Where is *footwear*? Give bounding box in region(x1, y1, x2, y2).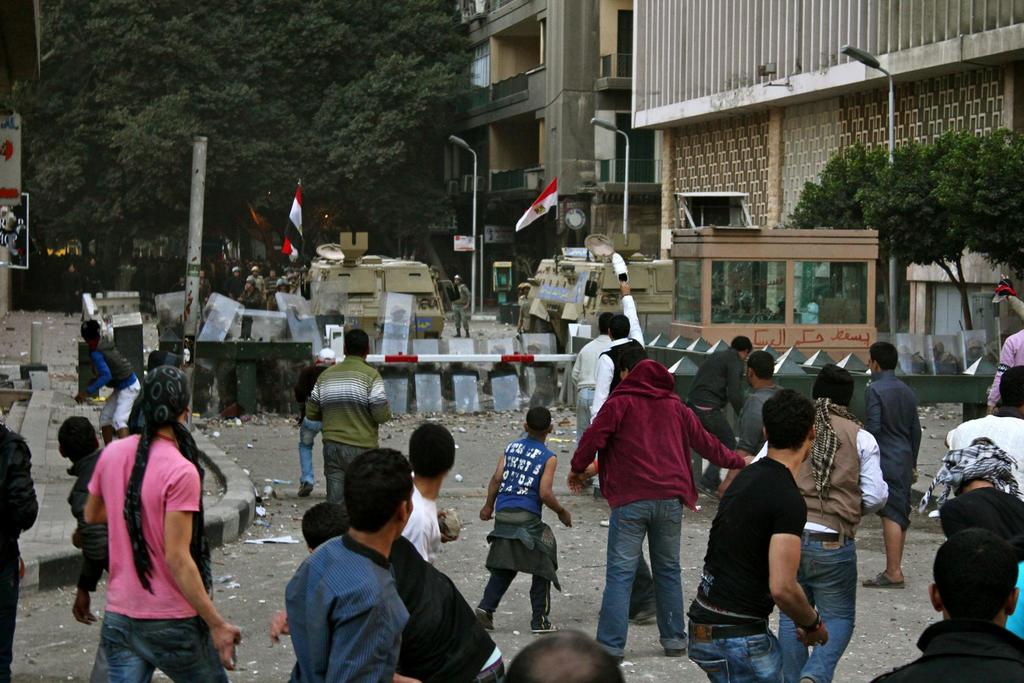
region(666, 645, 692, 659).
